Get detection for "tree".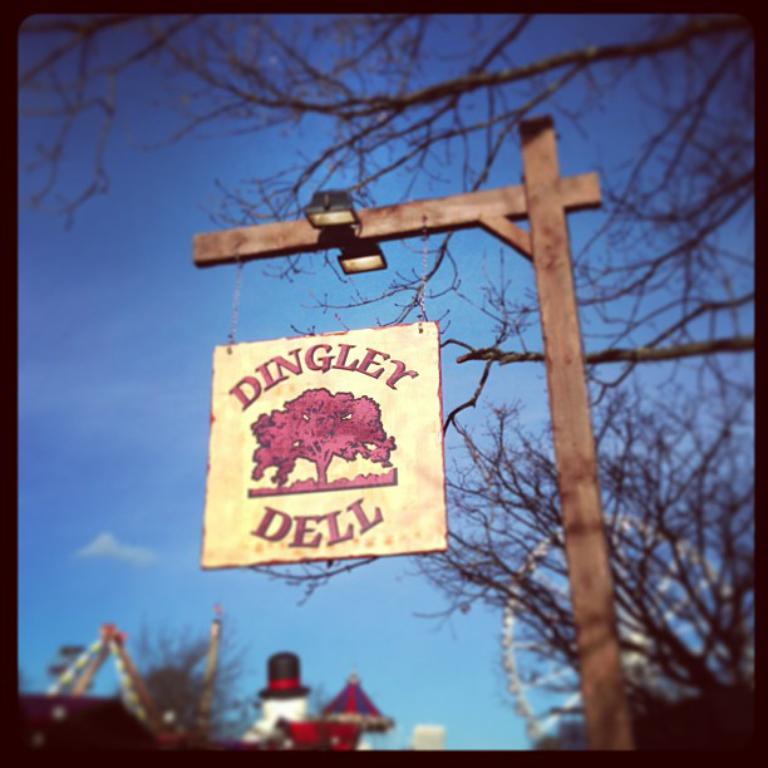
Detection: [120,604,267,743].
